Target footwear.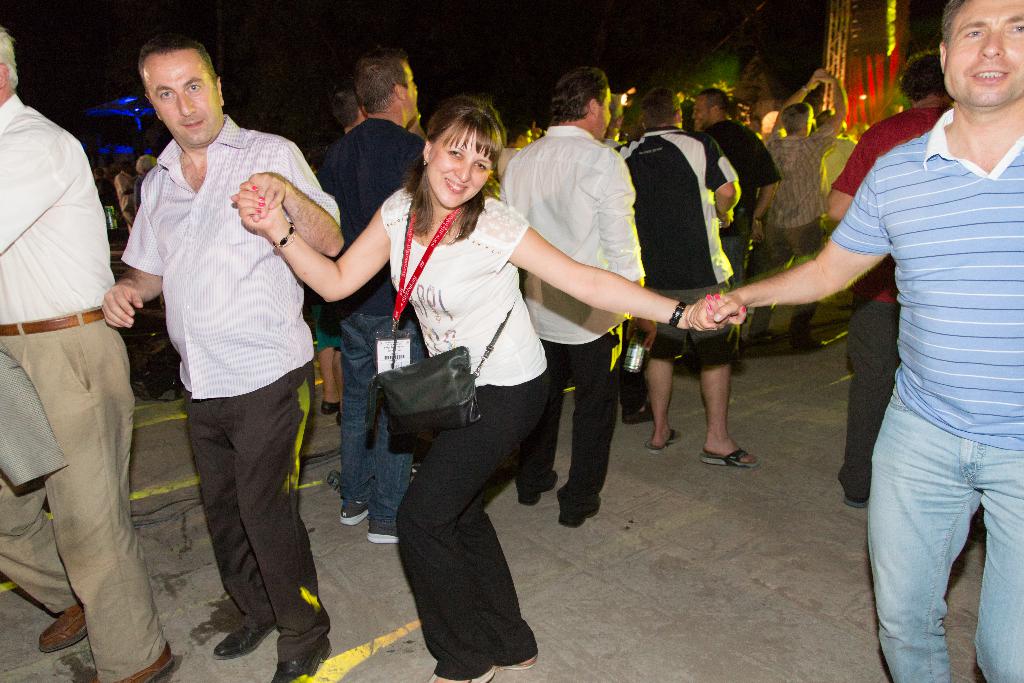
Target region: l=559, t=499, r=600, b=528.
